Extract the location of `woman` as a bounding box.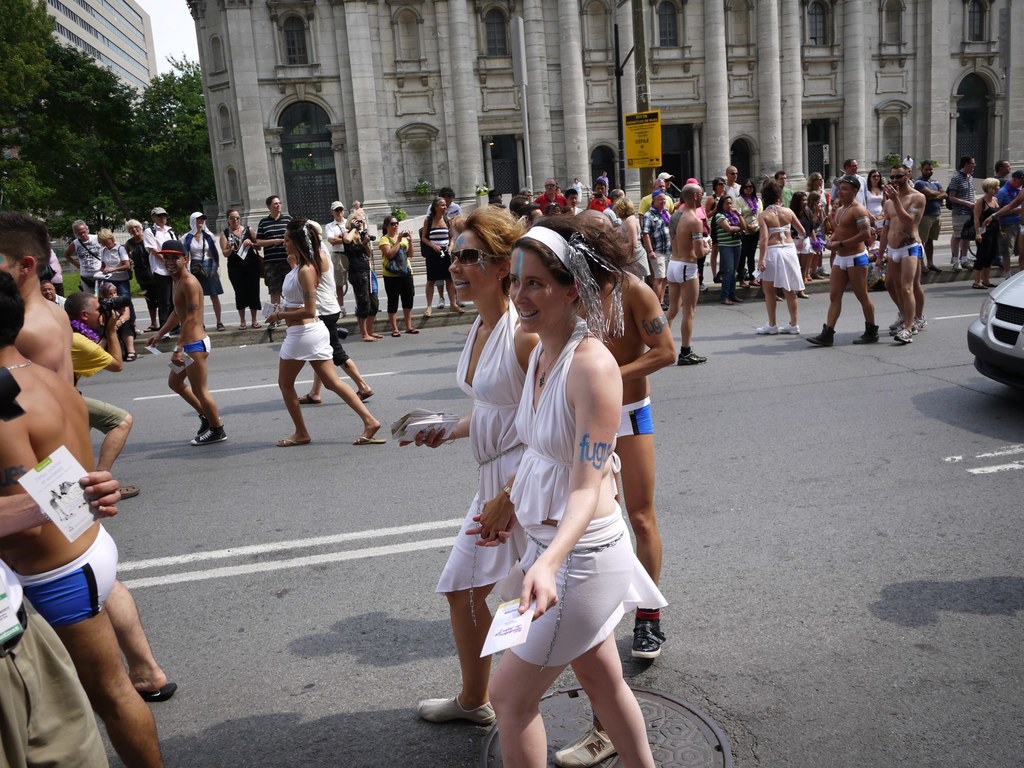
bbox=(803, 173, 829, 260).
